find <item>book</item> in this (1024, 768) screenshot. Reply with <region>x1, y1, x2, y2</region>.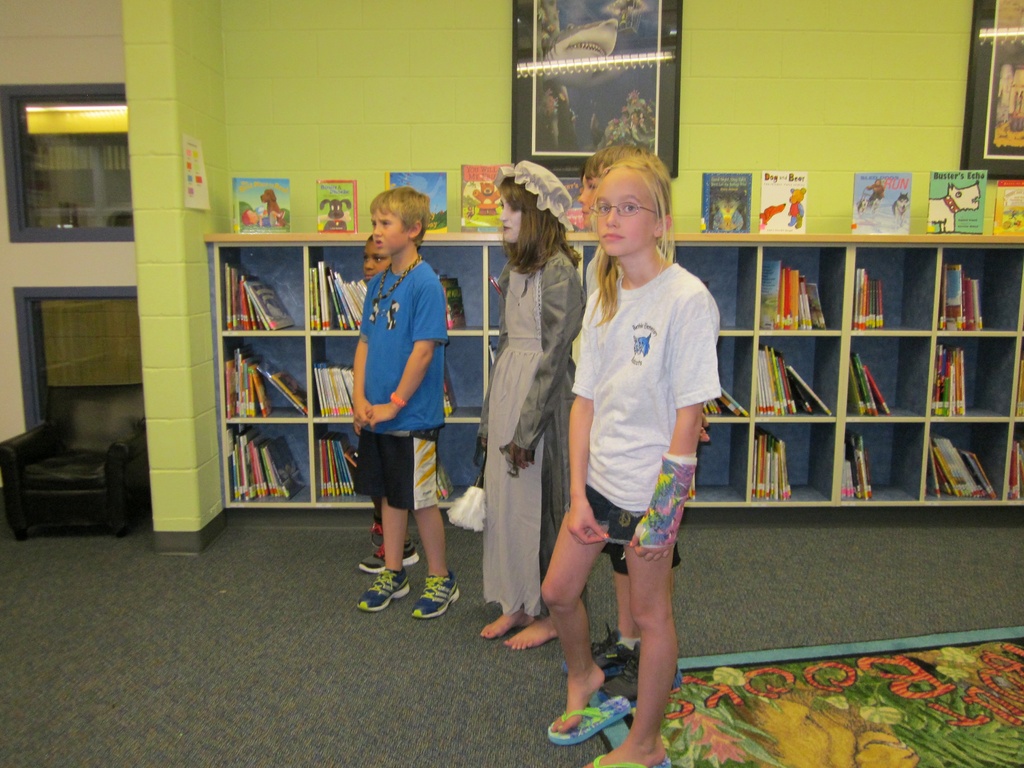
<region>993, 181, 1023, 236</region>.
